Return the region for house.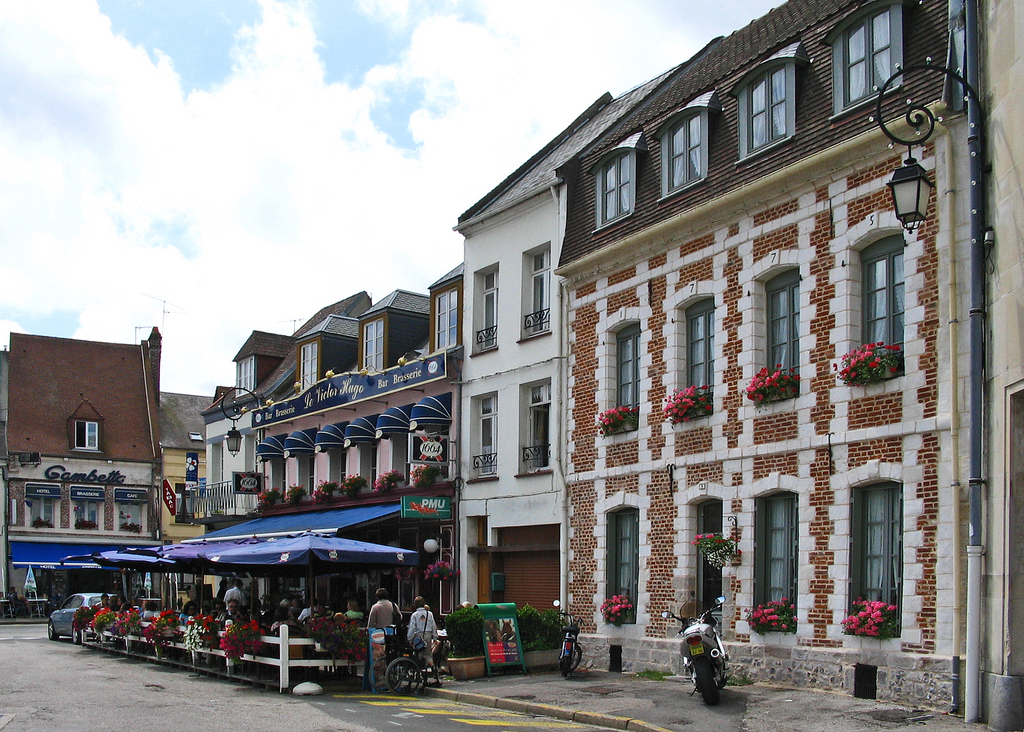
140 288 460 627.
